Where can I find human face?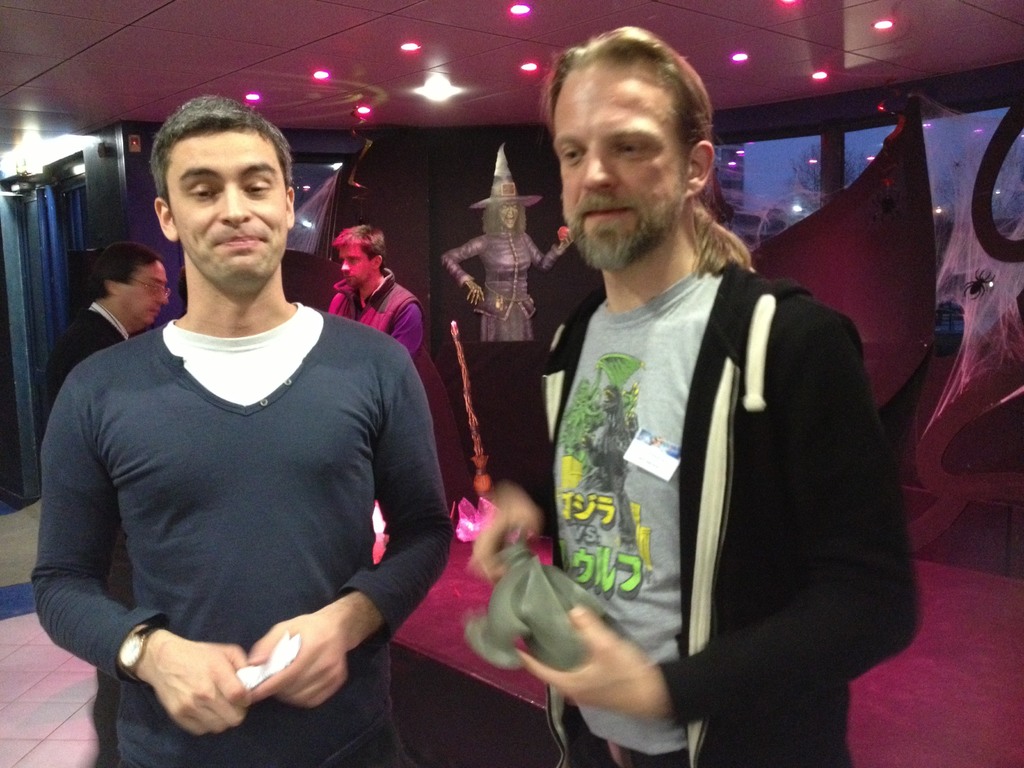
You can find it at x1=115, y1=259, x2=172, y2=327.
